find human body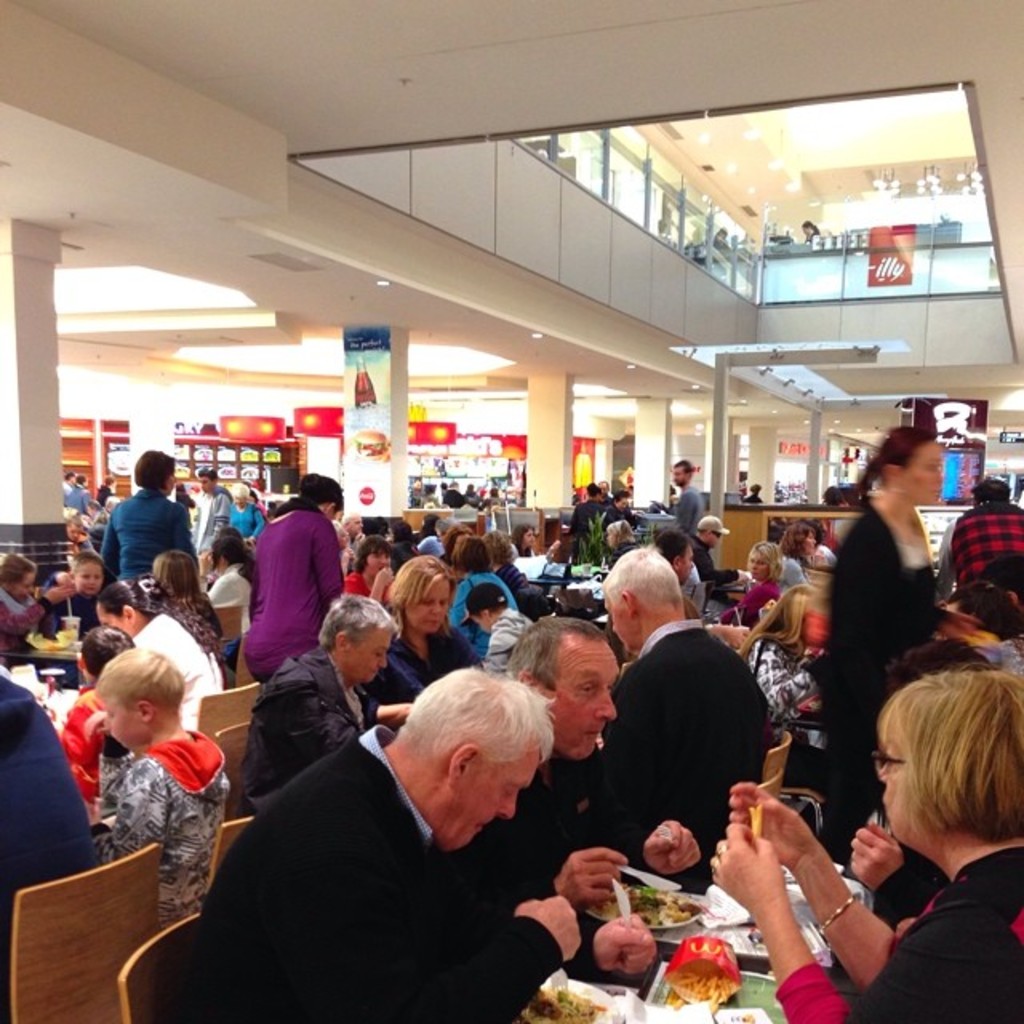
[595, 490, 637, 523]
